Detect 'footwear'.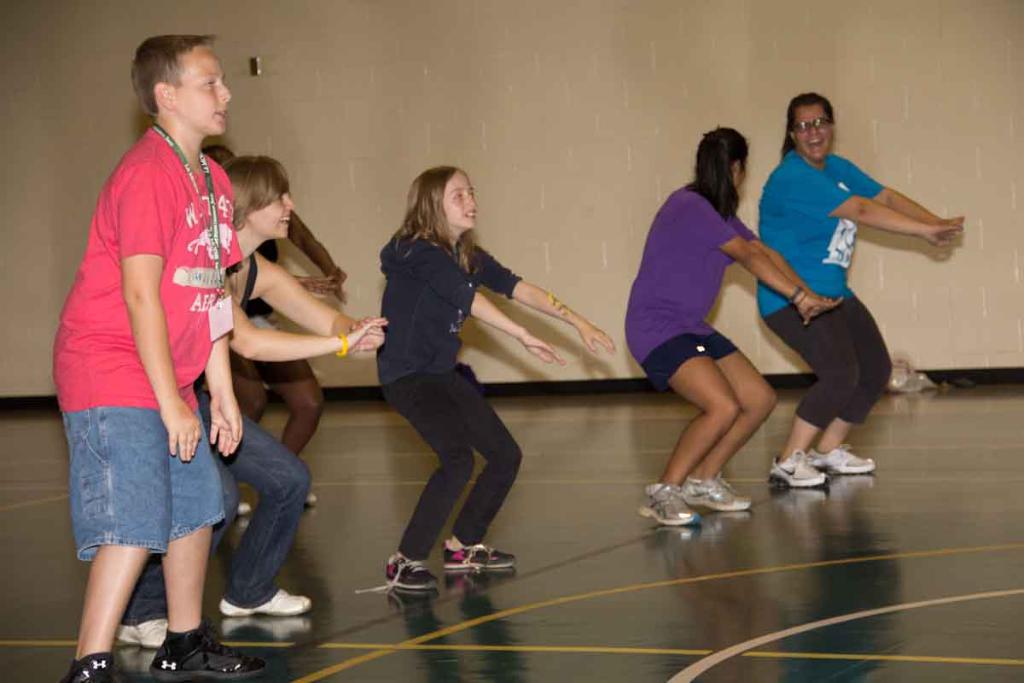
Detected at BBox(806, 441, 880, 477).
